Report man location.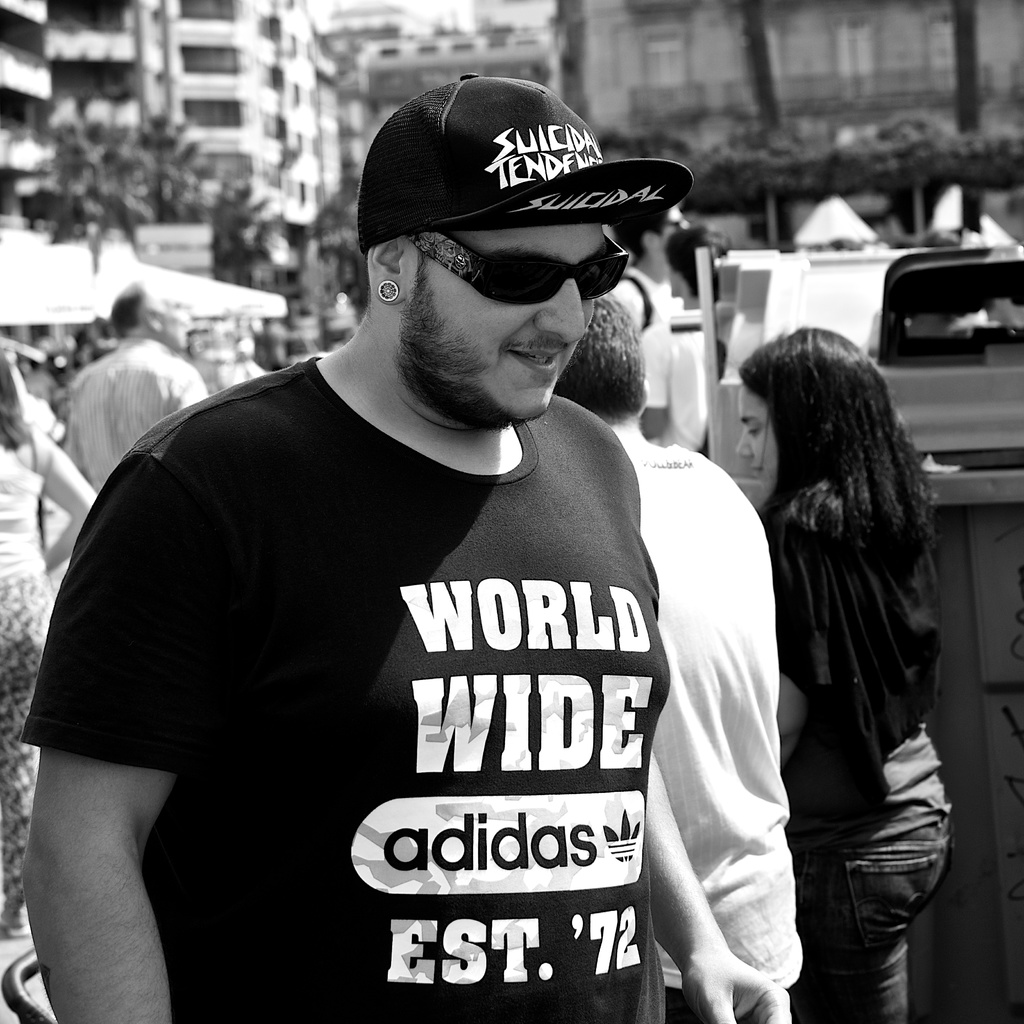
Report: bbox=[51, 73, 824, 1020].
